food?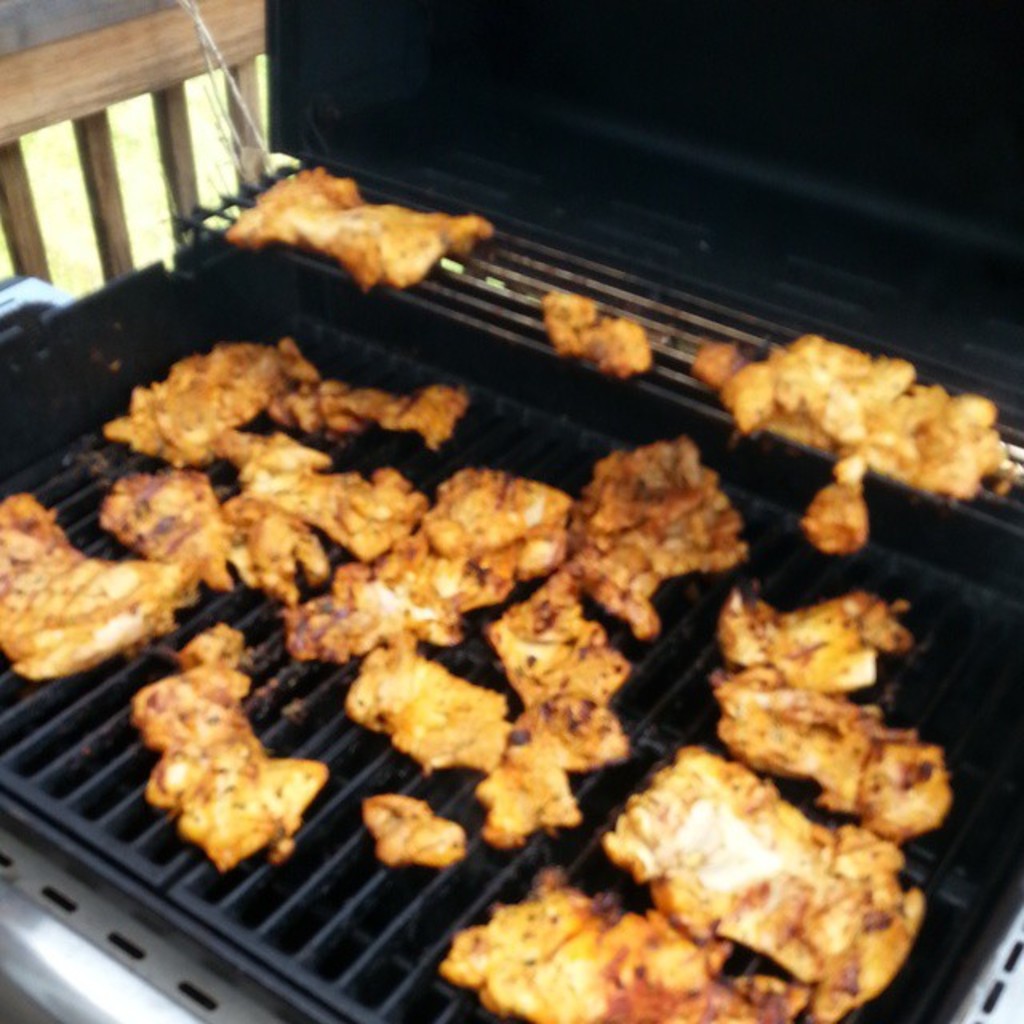
crop(536, 285, 653, 382)
